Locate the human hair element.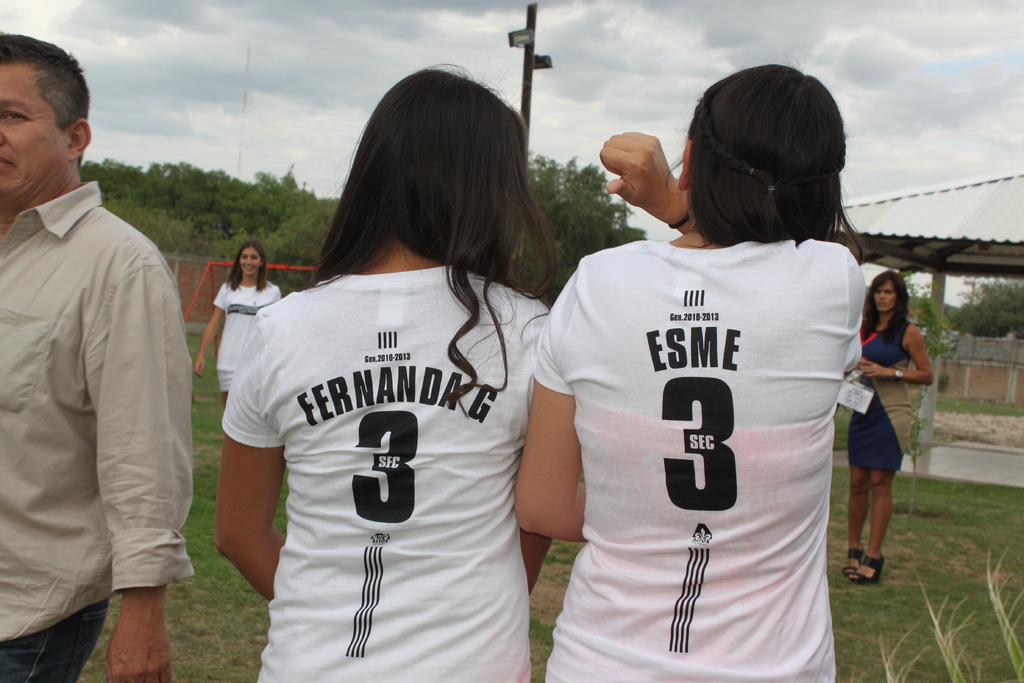
Element bbox: 675/62/863/253.
